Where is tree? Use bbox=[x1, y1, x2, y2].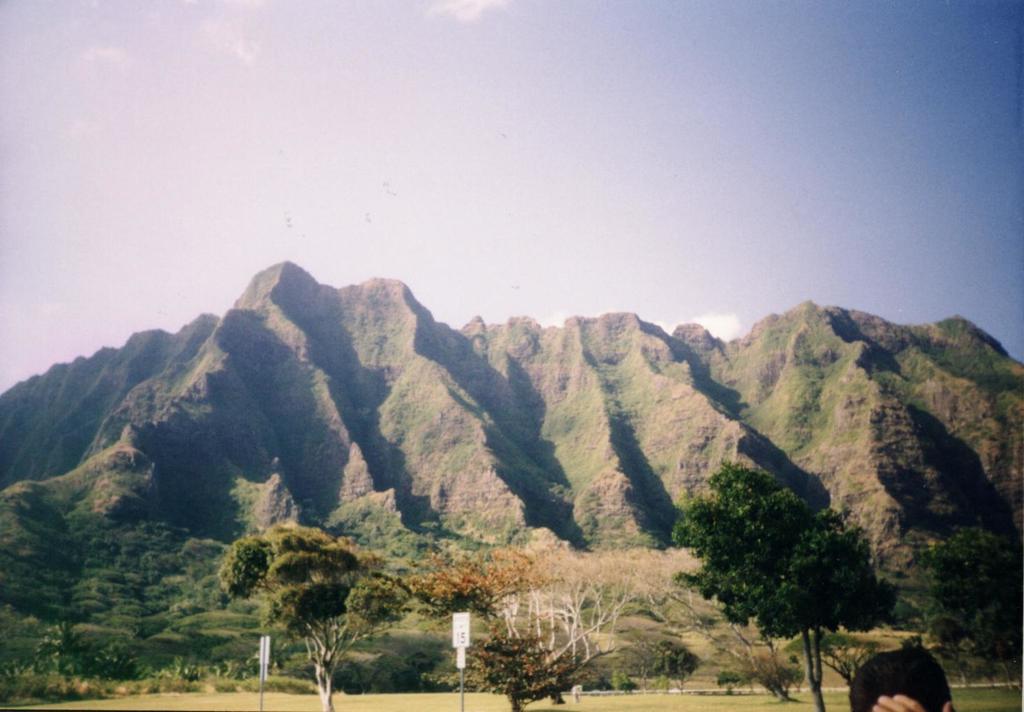
bbox=[501, 539, 669, 657].
